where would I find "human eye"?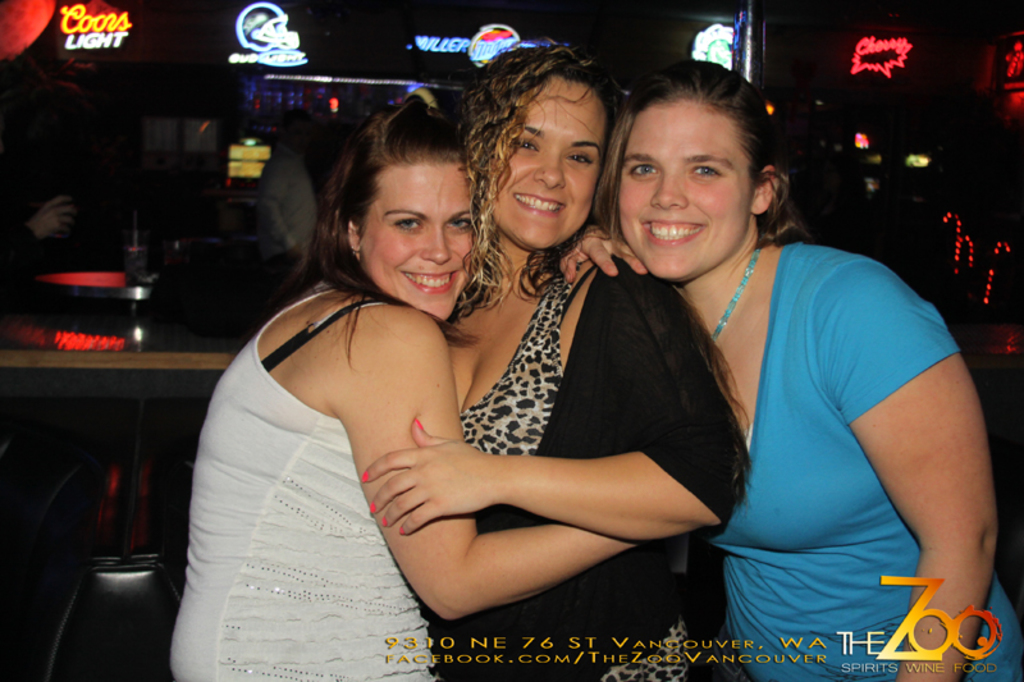
At 451,215,472,234.
